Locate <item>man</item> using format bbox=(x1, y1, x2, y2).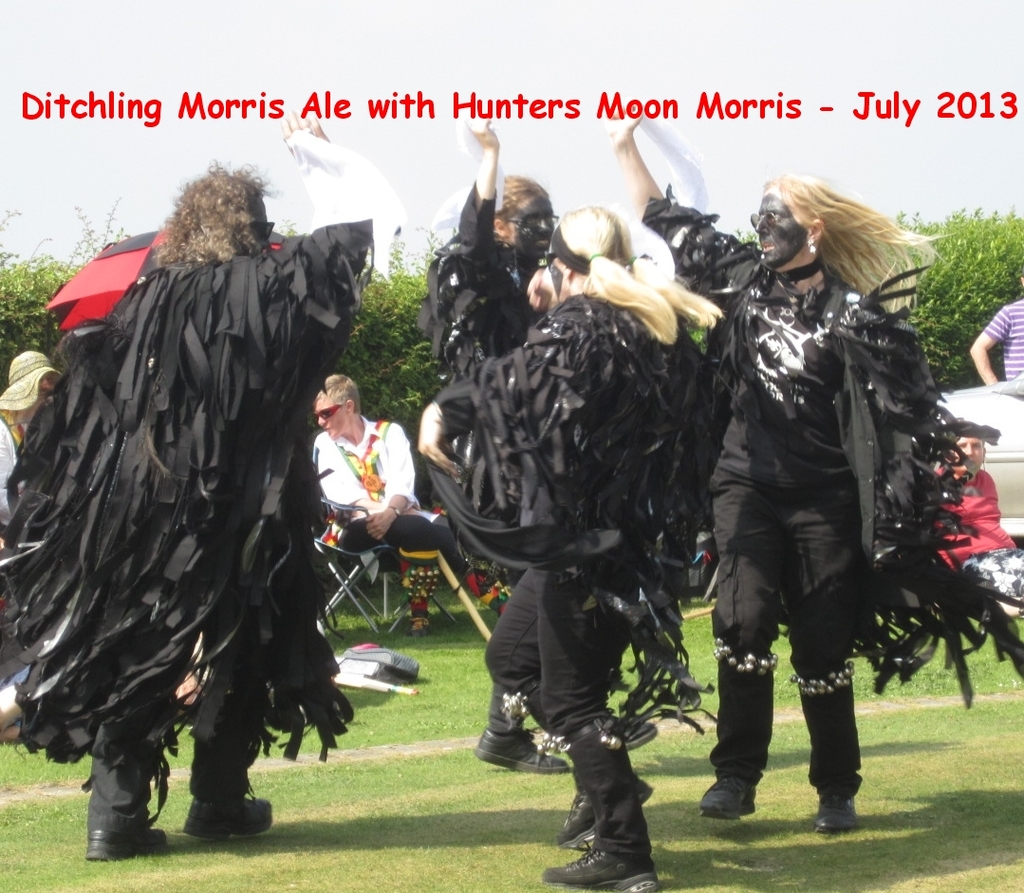
bbox=(964, 271, 1023, 386).
